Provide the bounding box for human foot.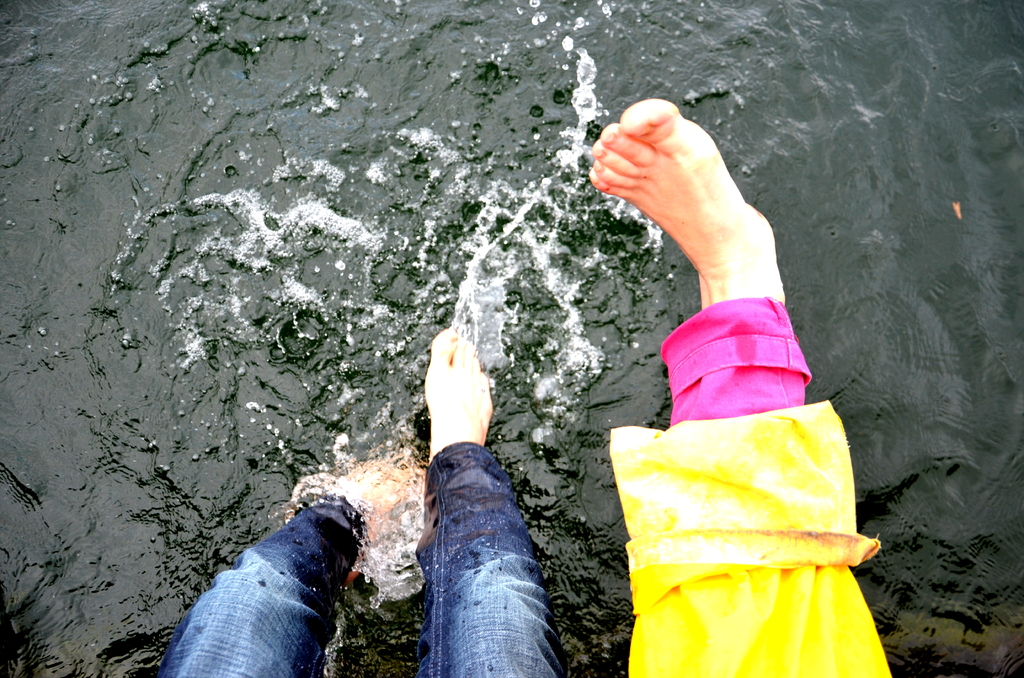
detection(593, 105, 794, 328).
